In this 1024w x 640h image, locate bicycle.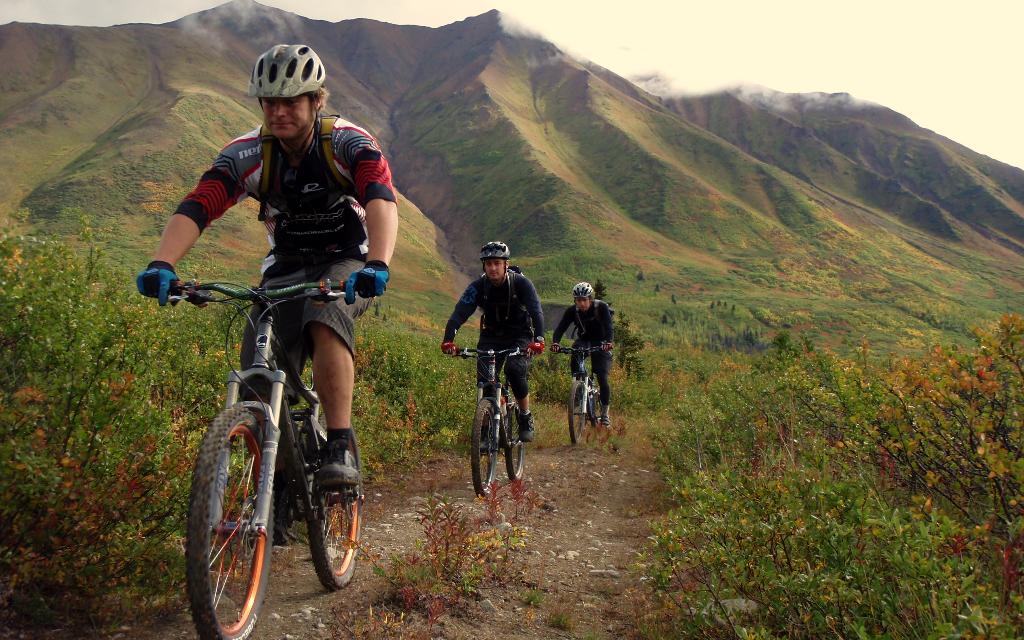
Bounding box: (446, 344, 541, 499).
